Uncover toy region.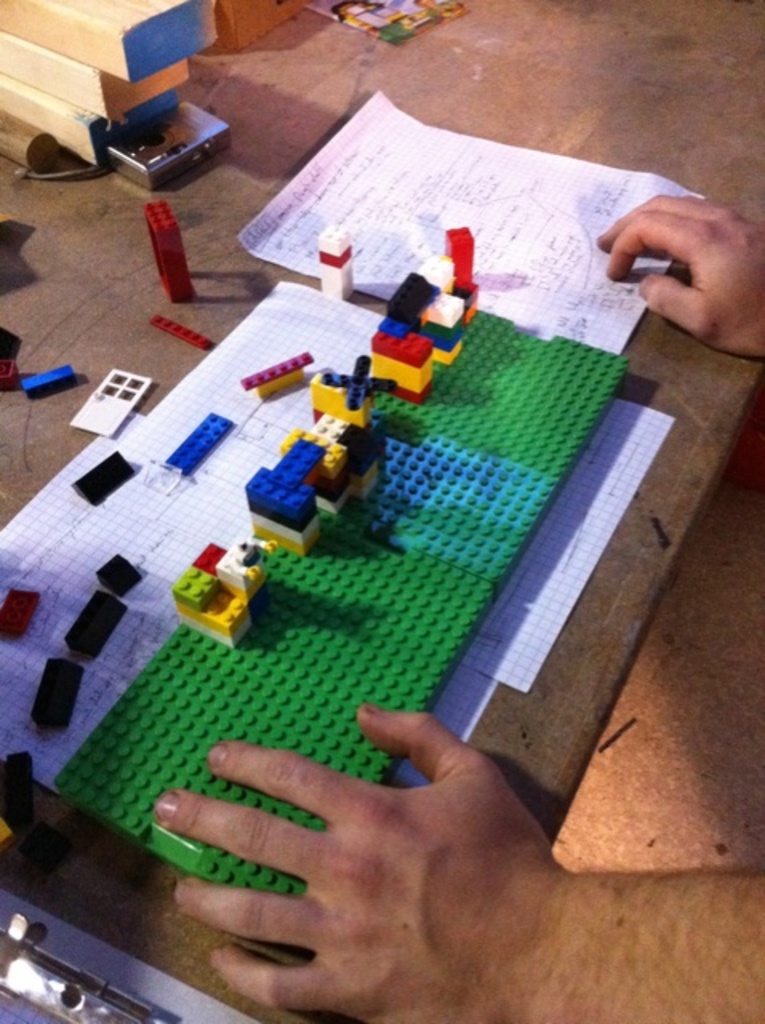
Uncovered: <box>61,597,122,662</box>.
